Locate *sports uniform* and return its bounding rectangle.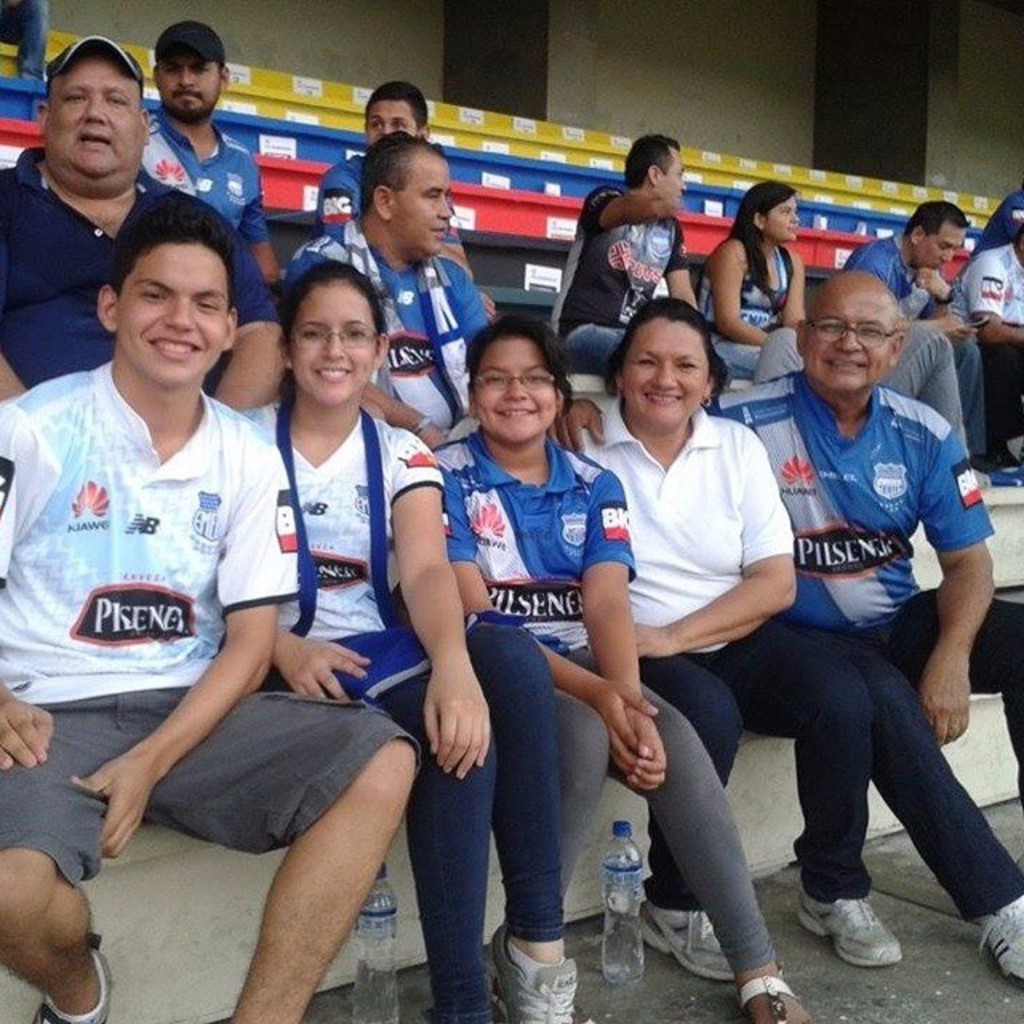
(429, 429, 635, 651).
